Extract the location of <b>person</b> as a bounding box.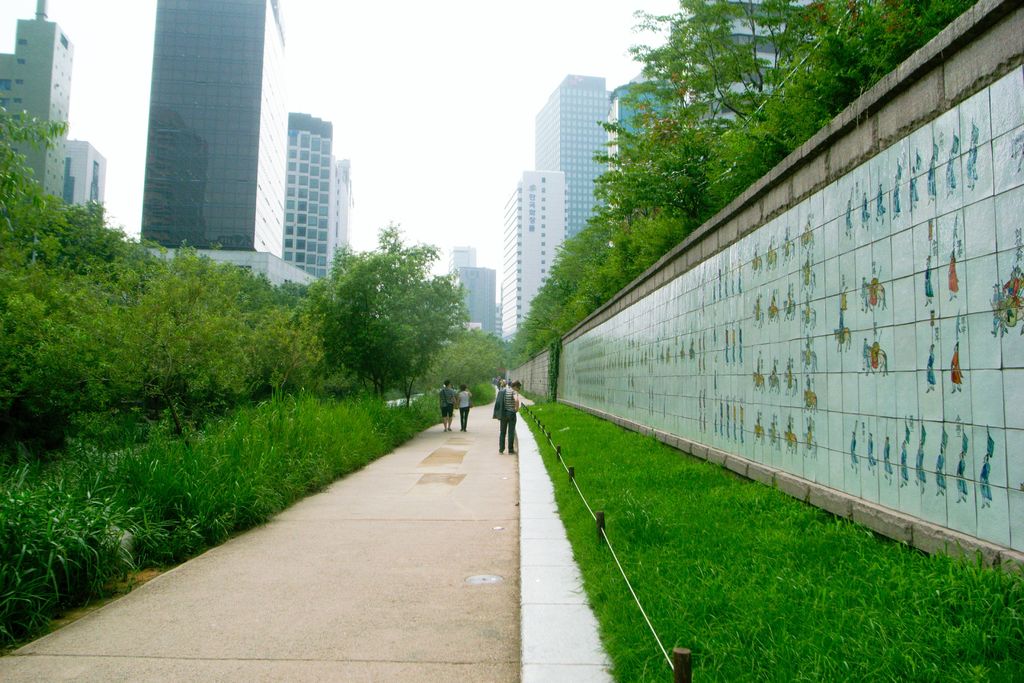
crop(457, 384, 476, 434).
